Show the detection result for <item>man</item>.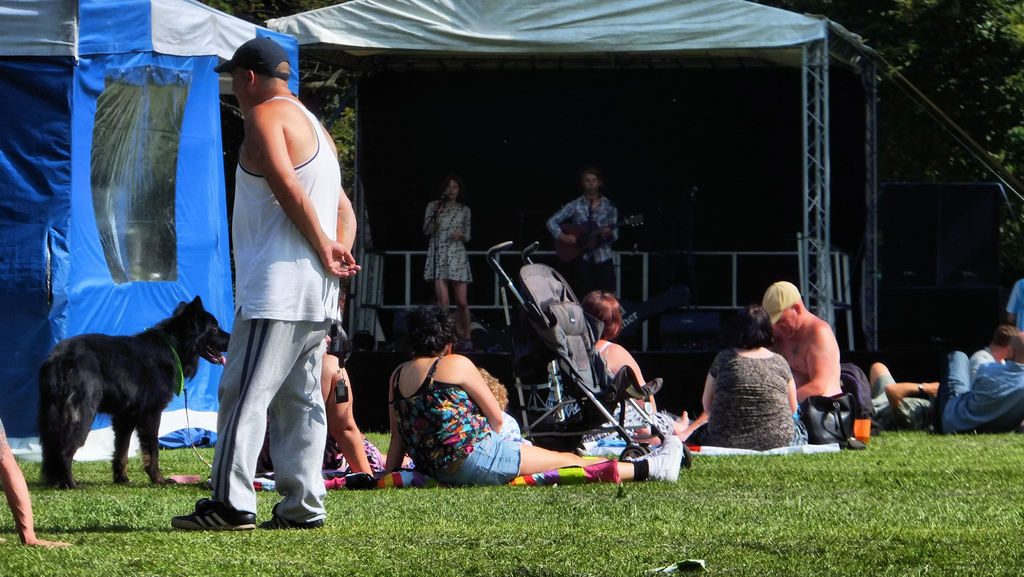
(x1=931, y1=328, x2=1023, y2=437).
